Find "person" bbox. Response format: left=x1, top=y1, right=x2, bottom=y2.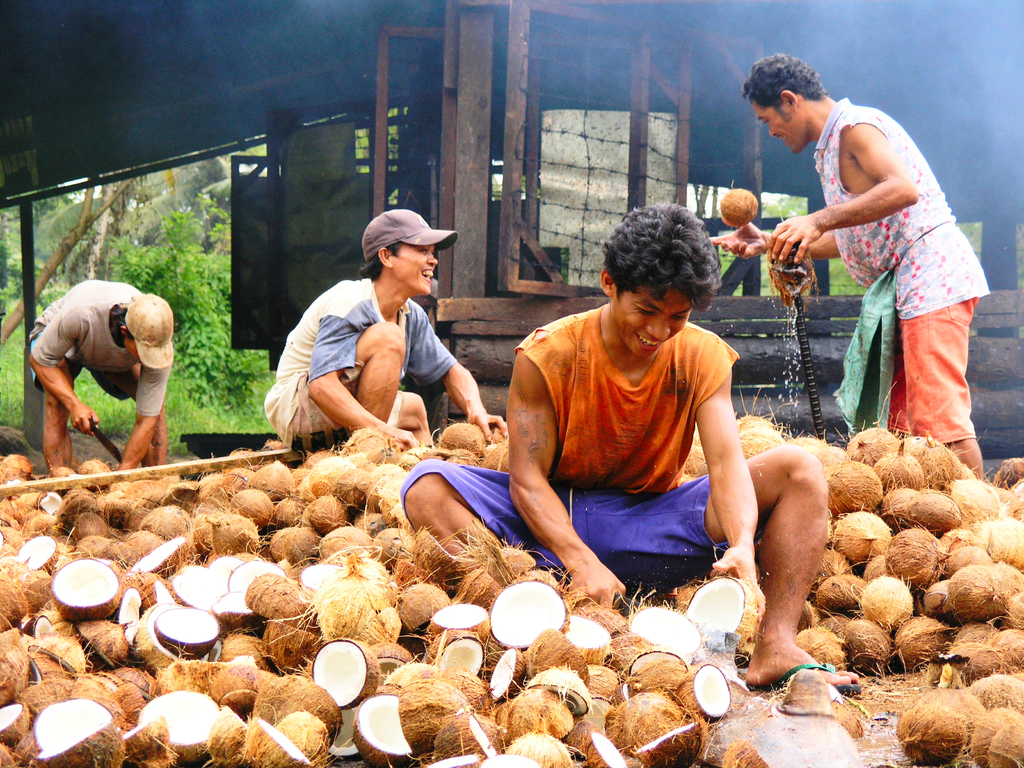
left=402, top=205, right=860, bottom=689.
